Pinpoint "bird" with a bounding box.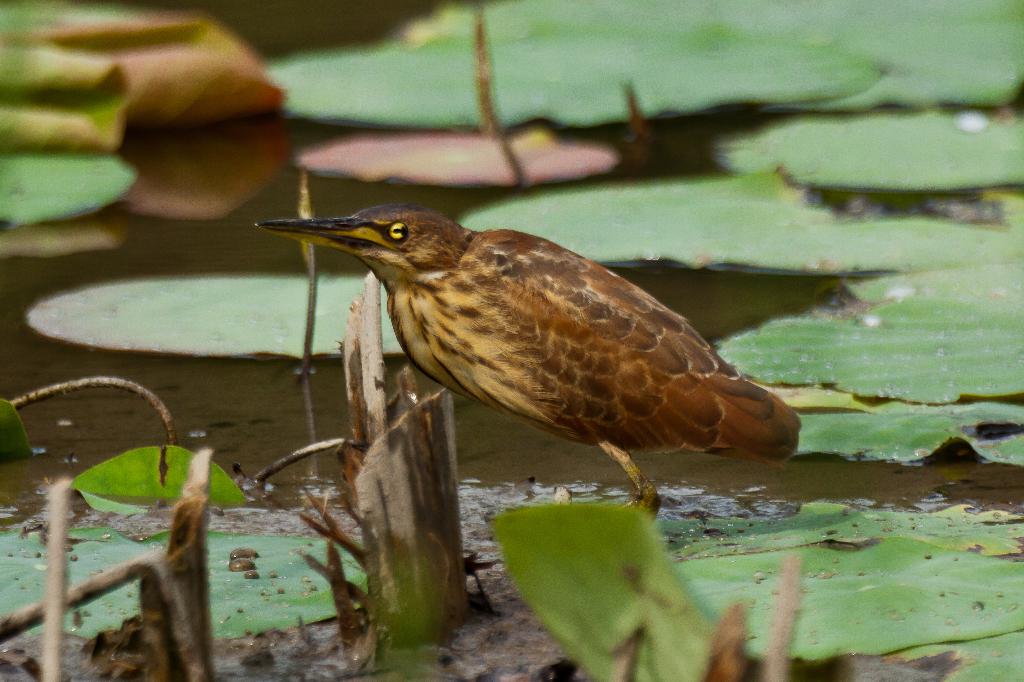
x1=251, y1=200, x2=806, y2=522.
